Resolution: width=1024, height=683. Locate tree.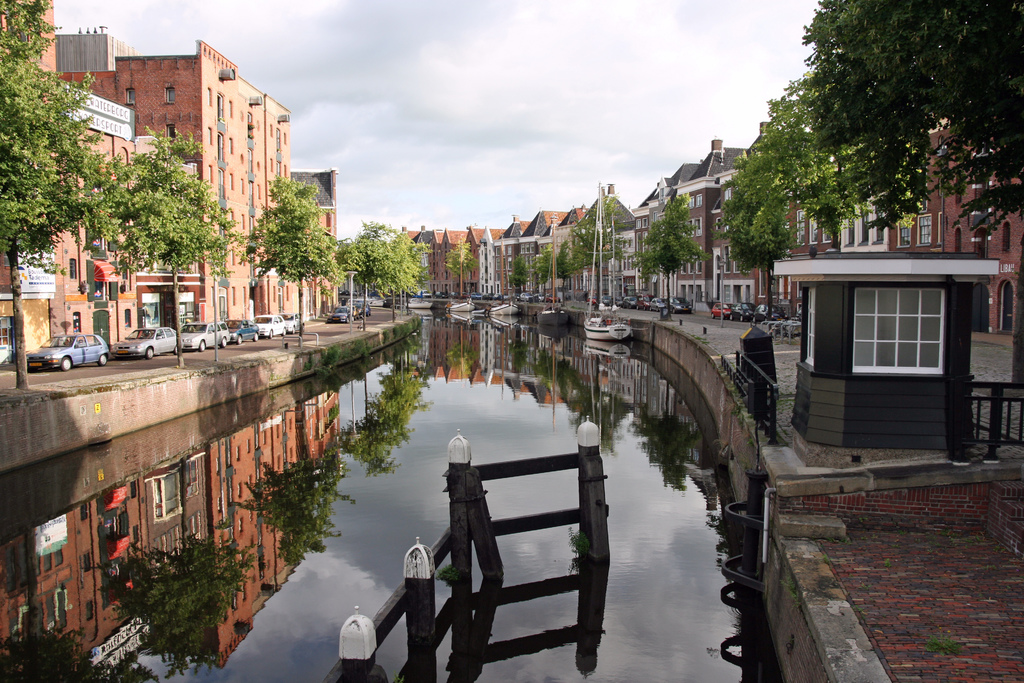
636,192,701,310.
